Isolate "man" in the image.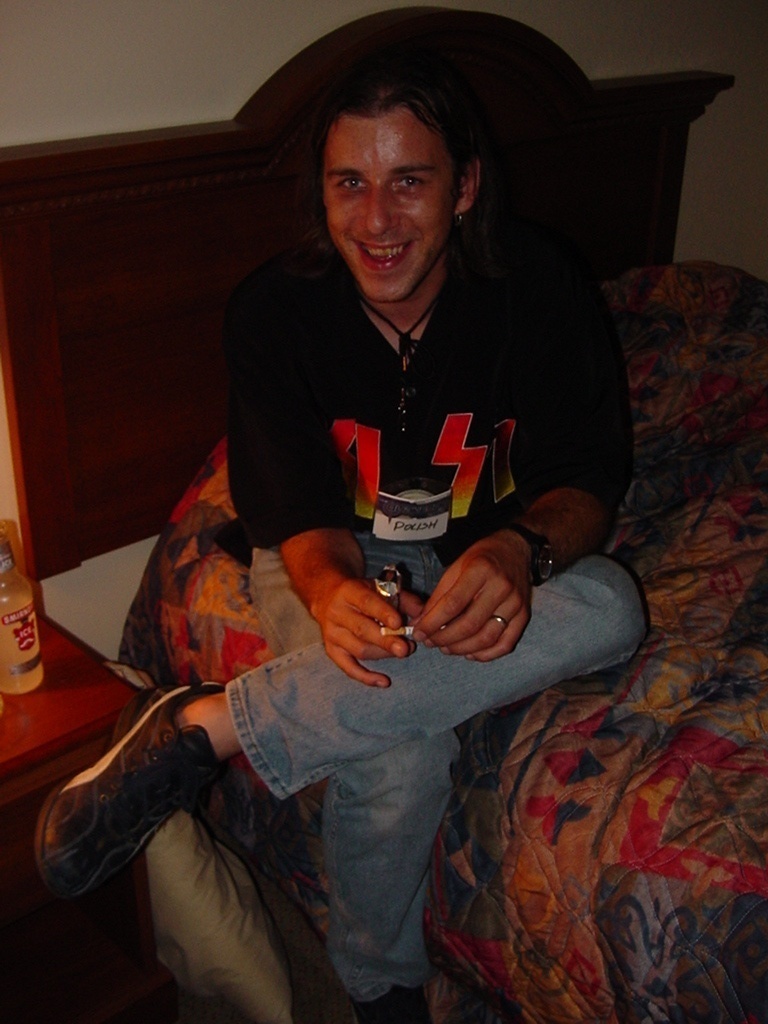
Isolated region: bbox=(139, 57, 673, 961).
